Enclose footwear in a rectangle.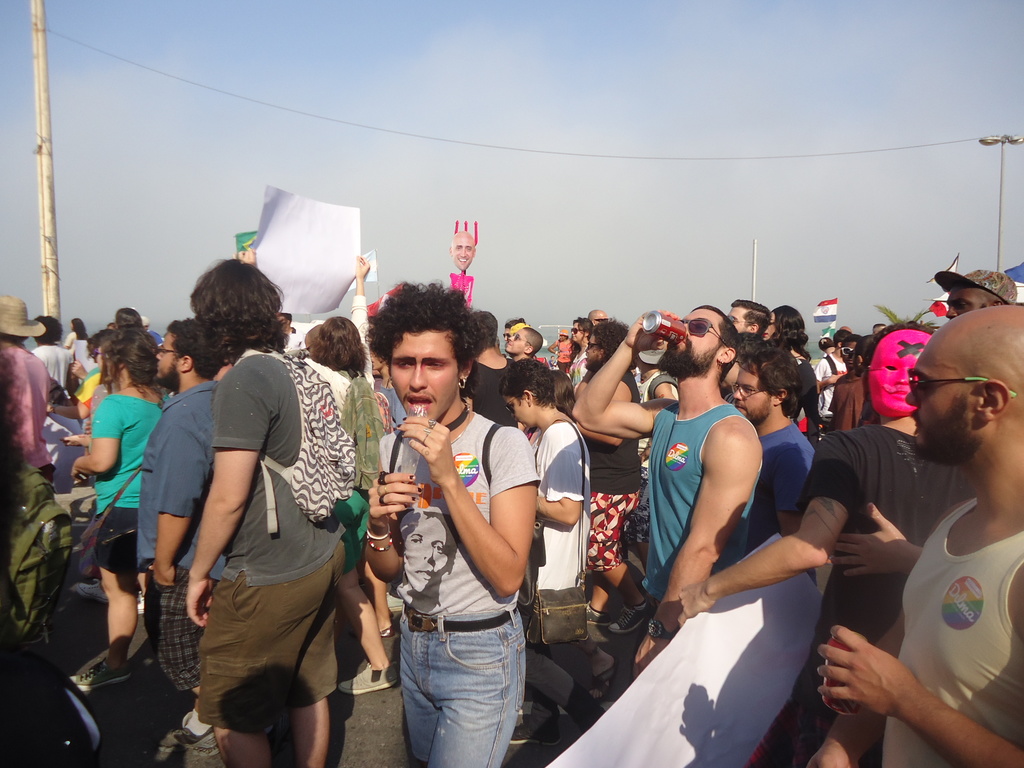
locate(380, 586, 403, 611).
